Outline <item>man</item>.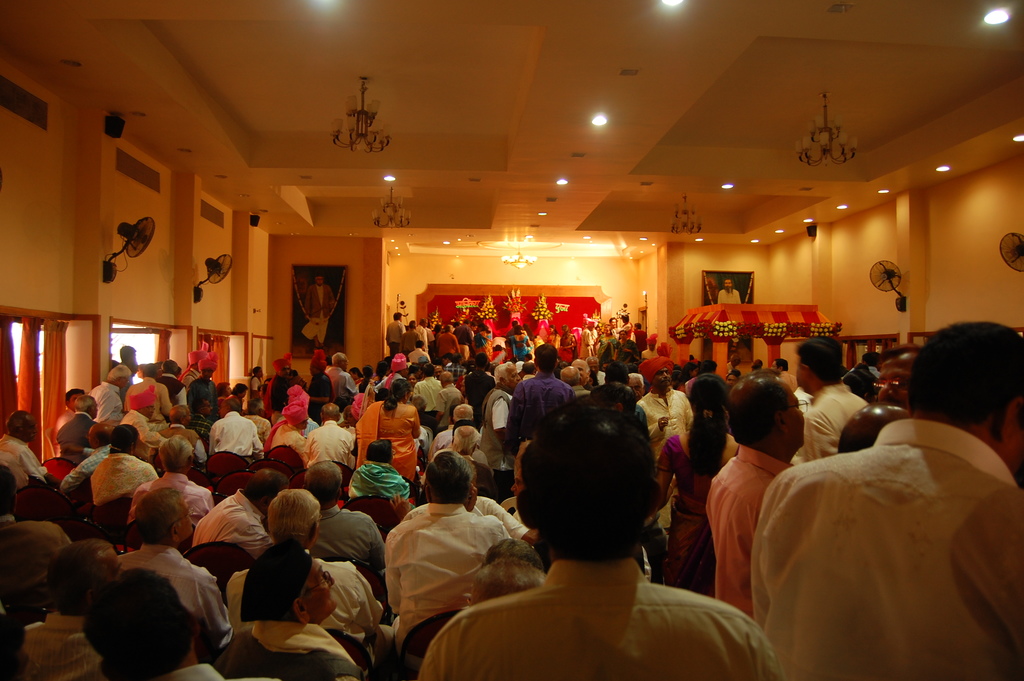
Outline: box=[776, 358, 797, 386].
